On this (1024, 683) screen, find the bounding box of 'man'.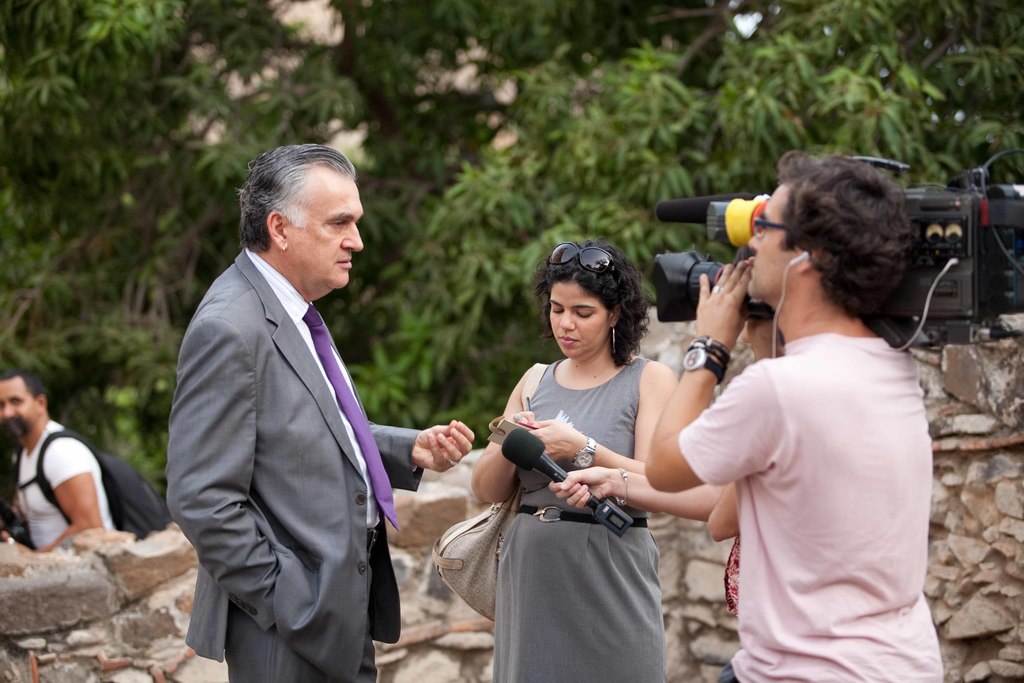
Bounding box: crop(157, 135, 482, 682).
